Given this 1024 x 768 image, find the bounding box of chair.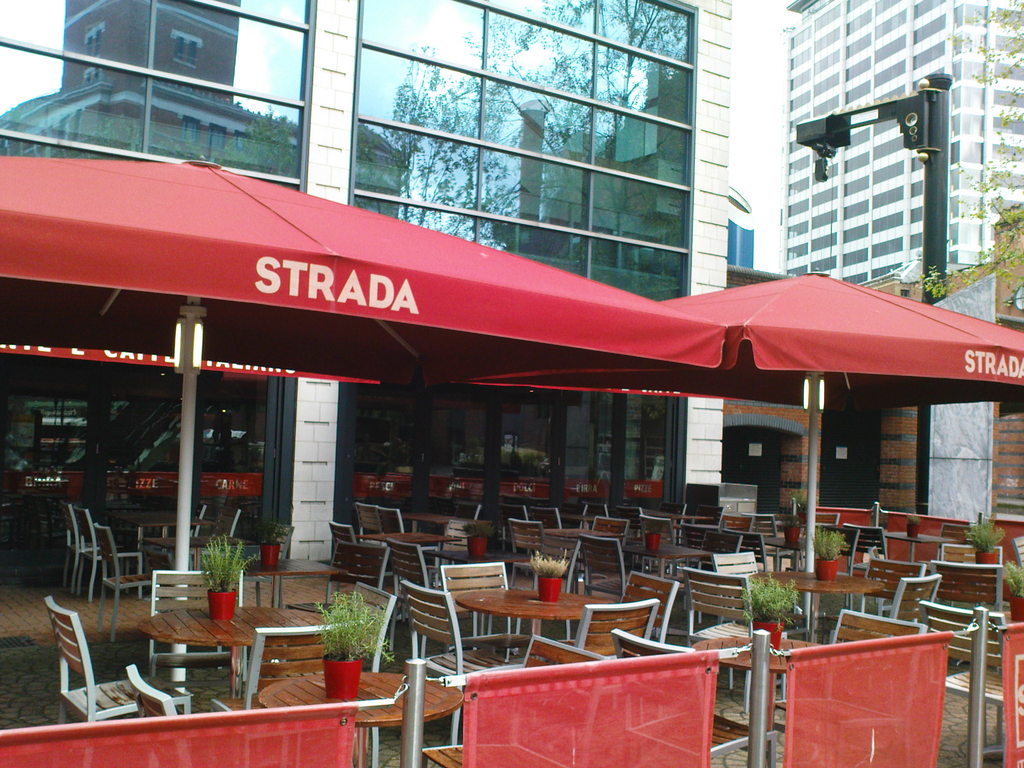
<box>568,501,584,526</box>.
